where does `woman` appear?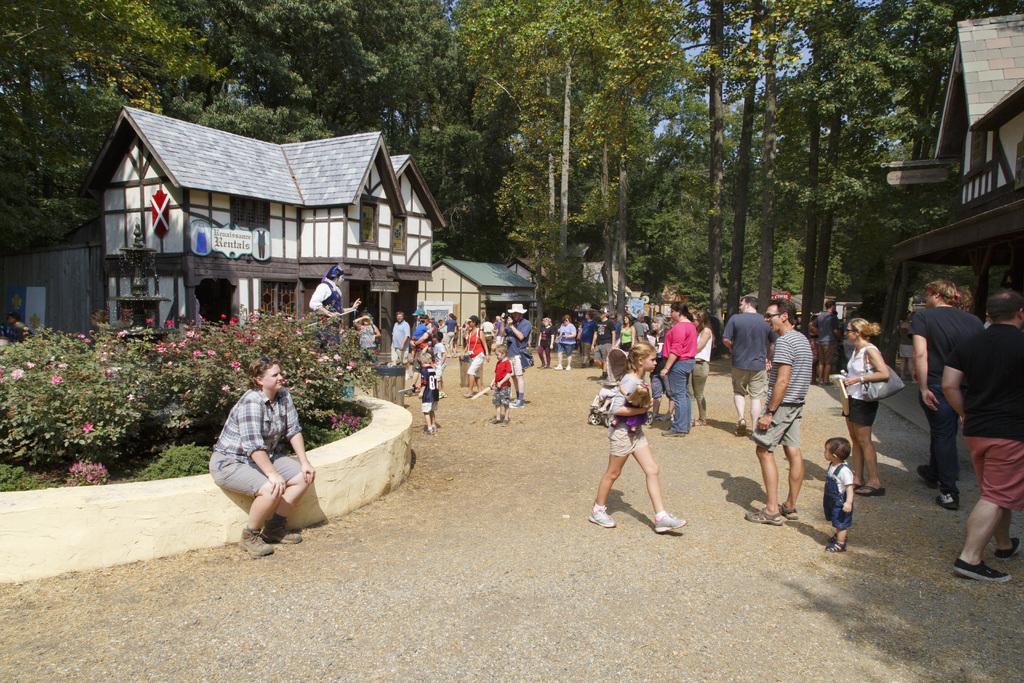
Appears at BBox(204, 347, 319, 556).
